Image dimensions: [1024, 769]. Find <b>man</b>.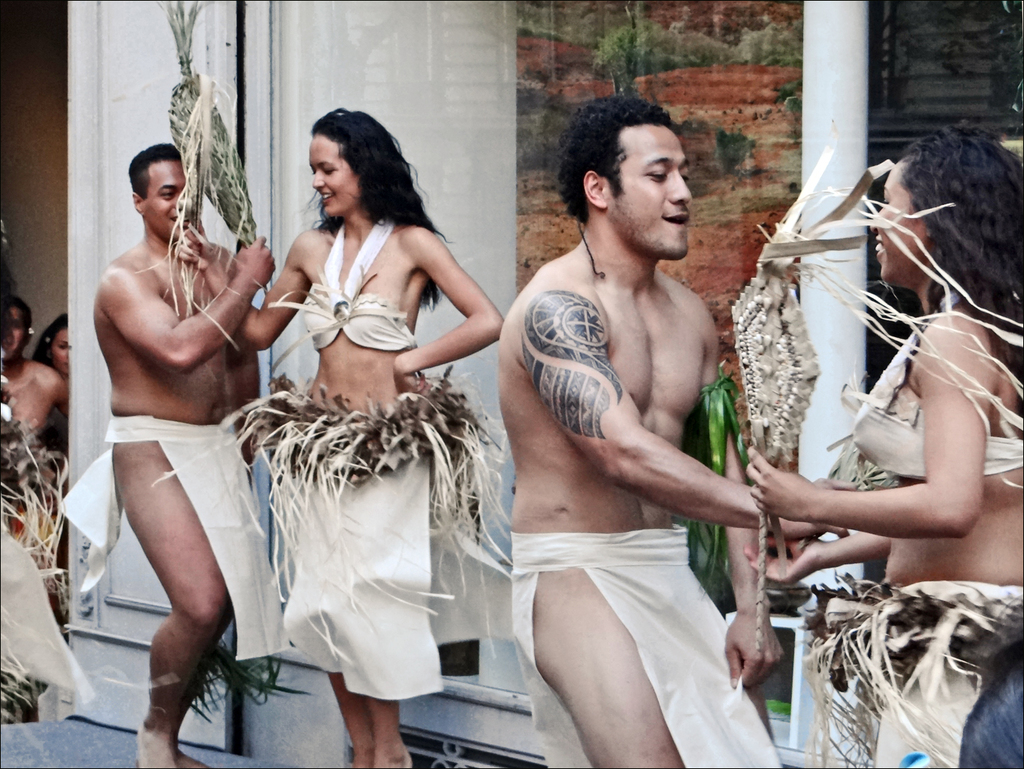
<bbox>0, 297, 72, 440</bbox>.
